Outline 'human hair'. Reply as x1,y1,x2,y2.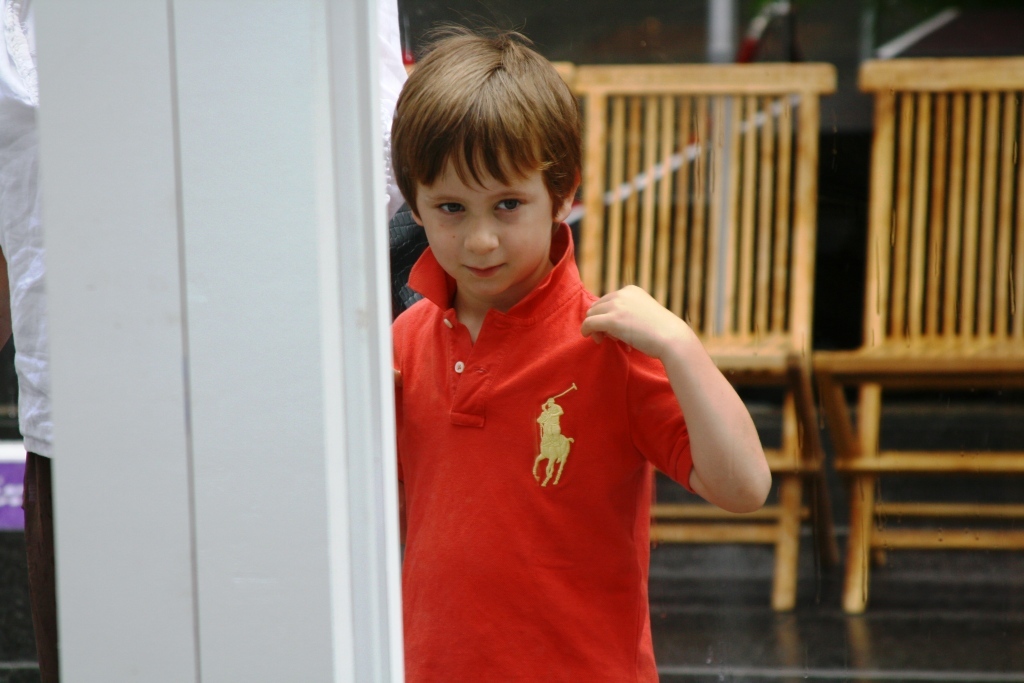
389,24,582,218.
